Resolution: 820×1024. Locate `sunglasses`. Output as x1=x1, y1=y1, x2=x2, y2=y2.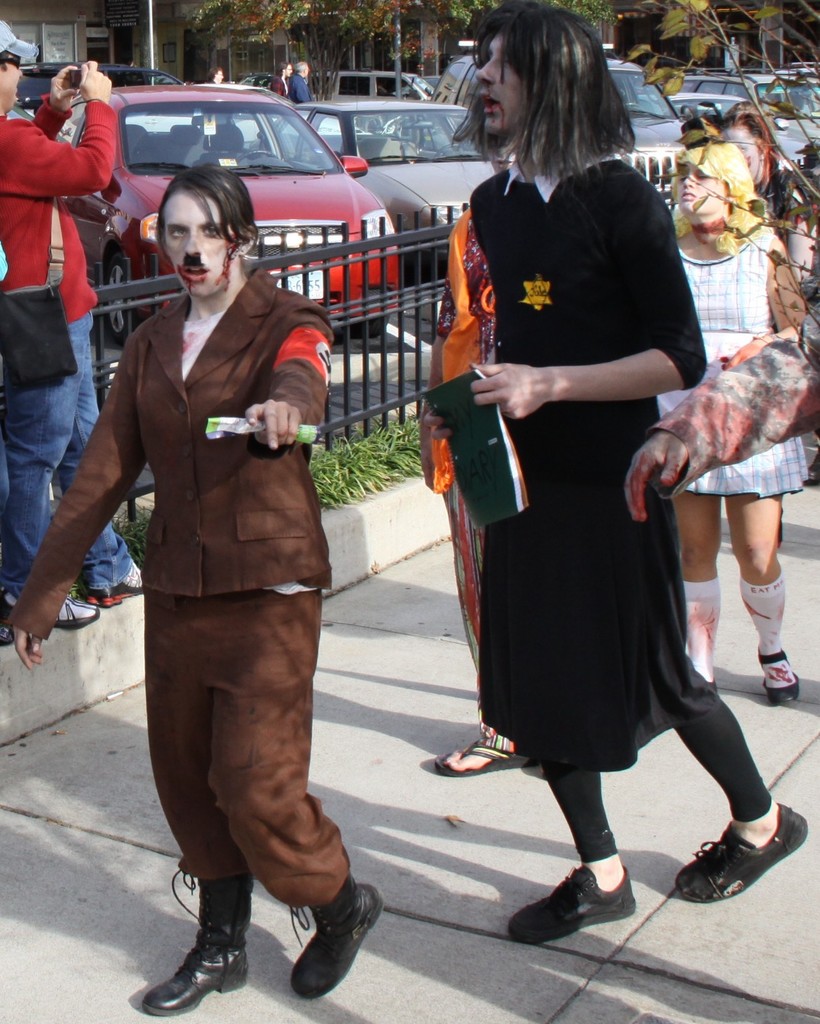
x1=0, y1=52, x2=21, y2=68.
